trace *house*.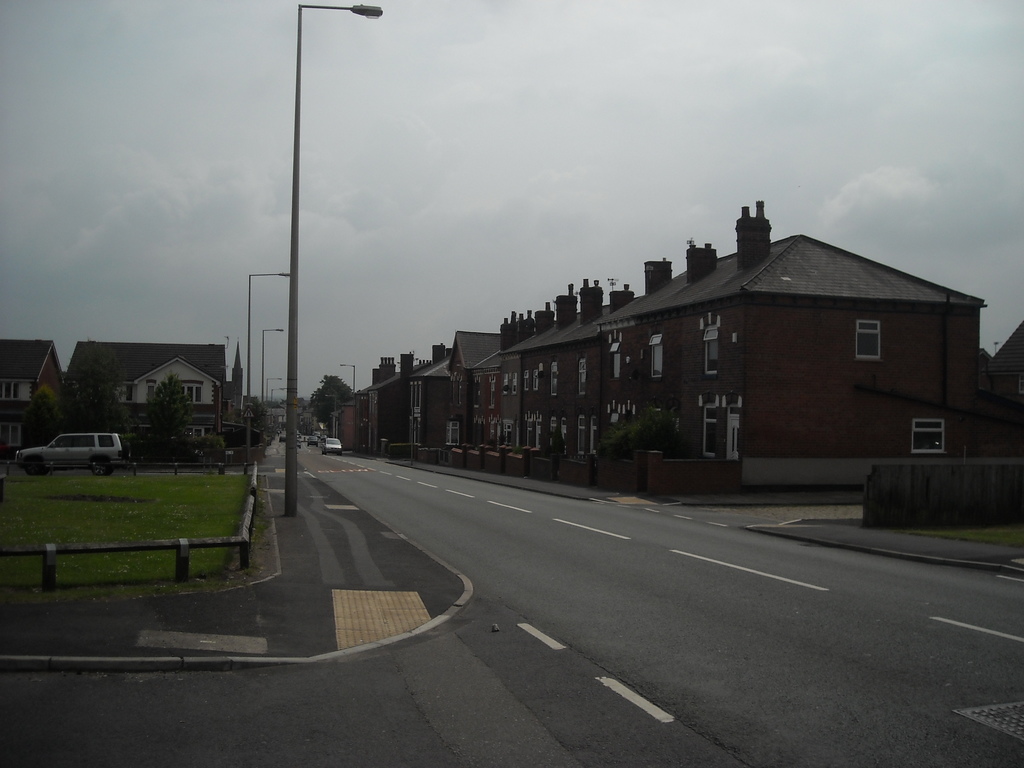
Traced to (x1=0, y1=332, x2=68, y2=465).
